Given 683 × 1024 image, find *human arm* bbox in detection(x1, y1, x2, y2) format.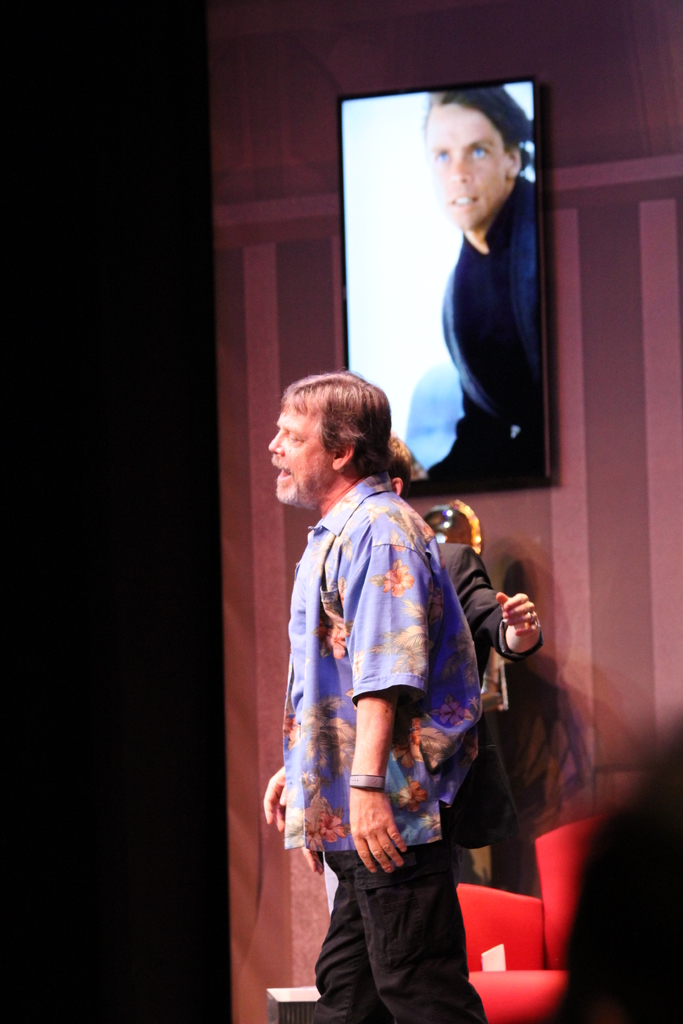
detection(312, 593, 447, 886).
